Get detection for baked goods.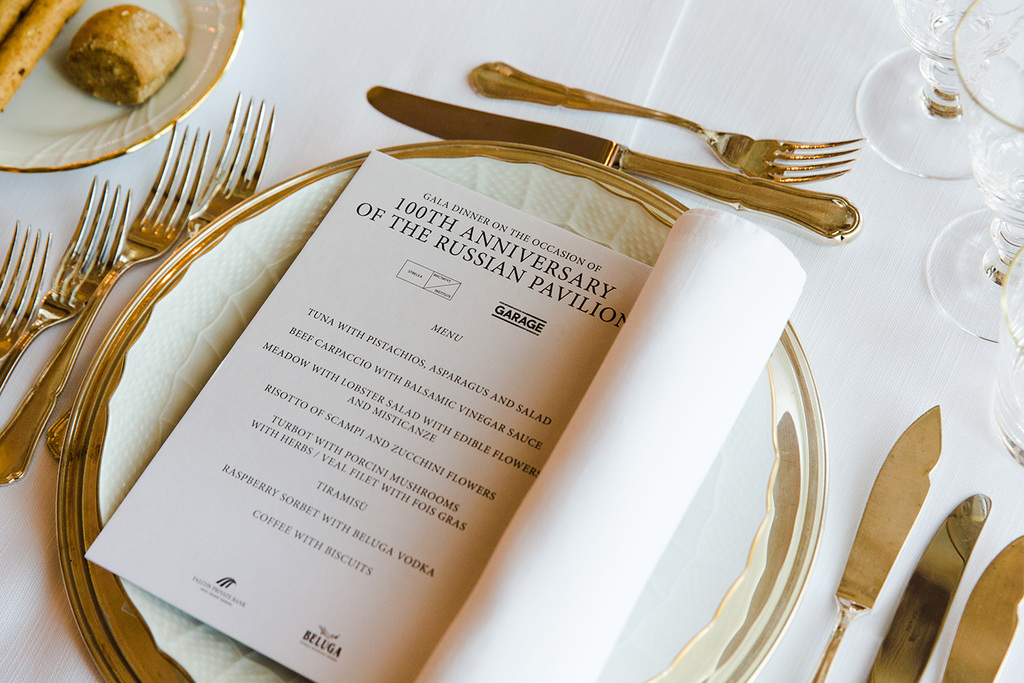
Detection: bbox=(66, 5, 187, 105).
